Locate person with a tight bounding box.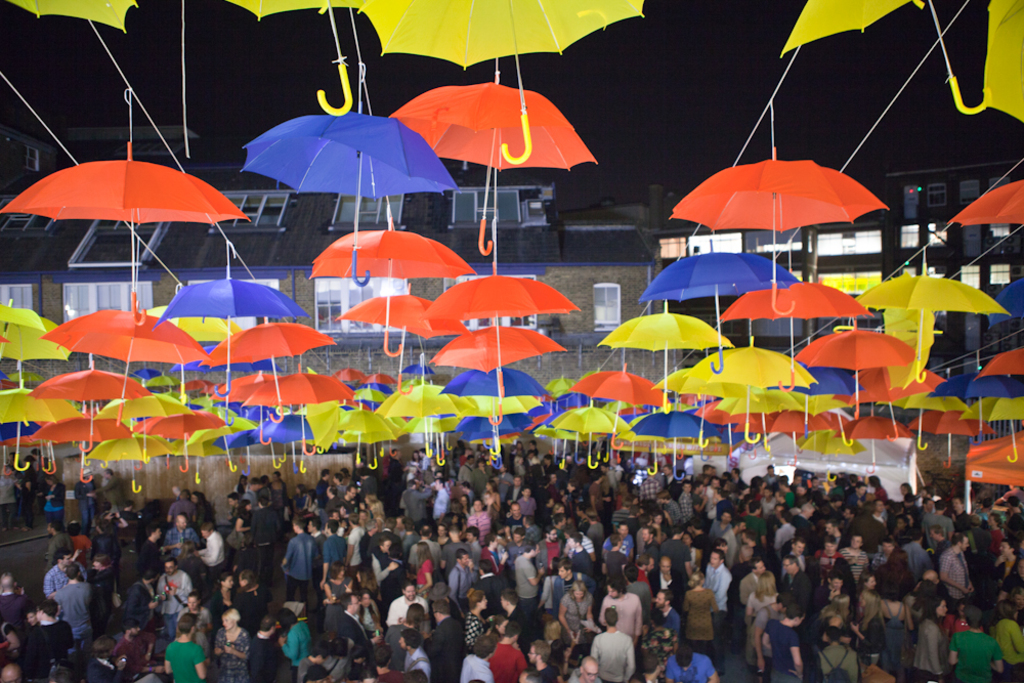
l=994, t=538, r=1021, b=590.
